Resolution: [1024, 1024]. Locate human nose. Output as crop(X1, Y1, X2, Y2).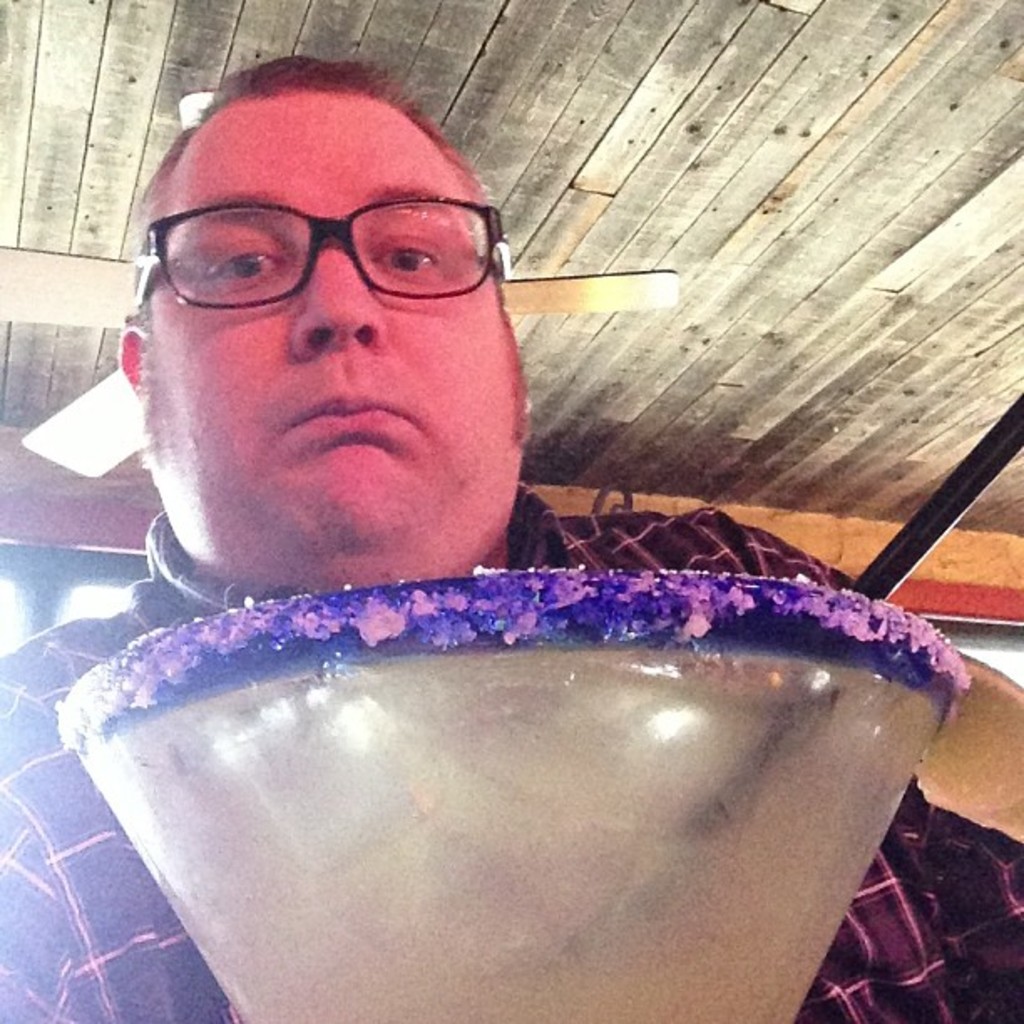
crop(253, 246, 381, 358).
